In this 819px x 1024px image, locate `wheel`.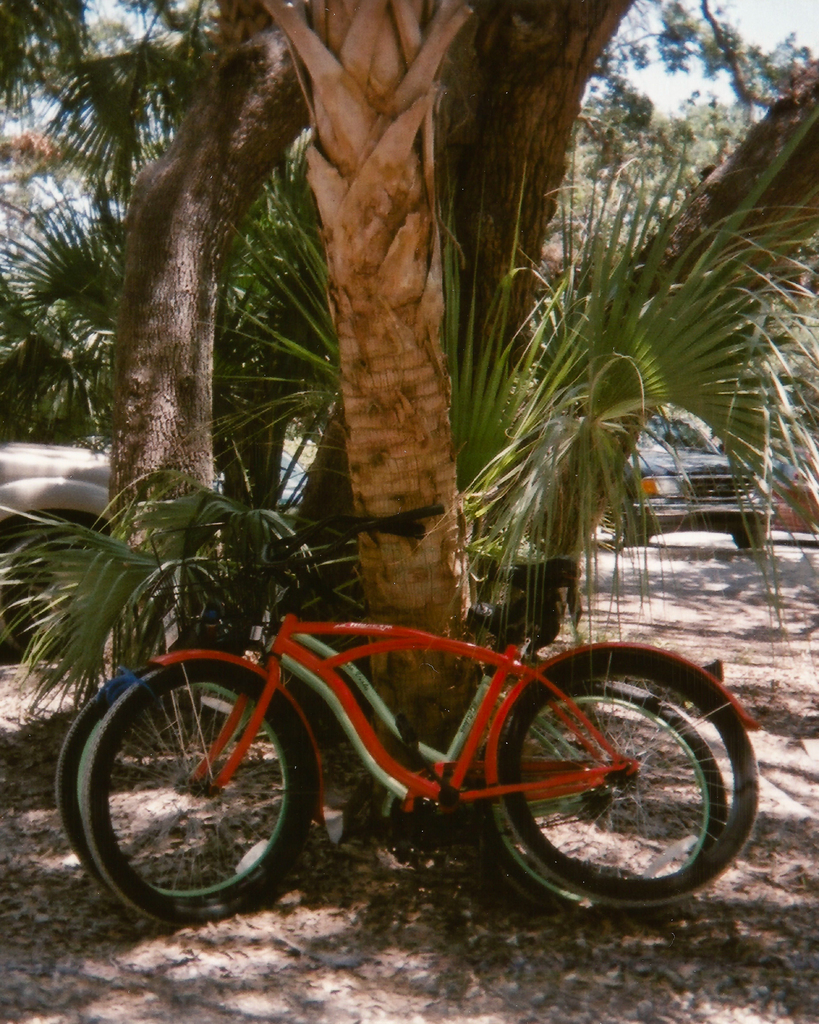
Bounding box: [0,517,102,668].
